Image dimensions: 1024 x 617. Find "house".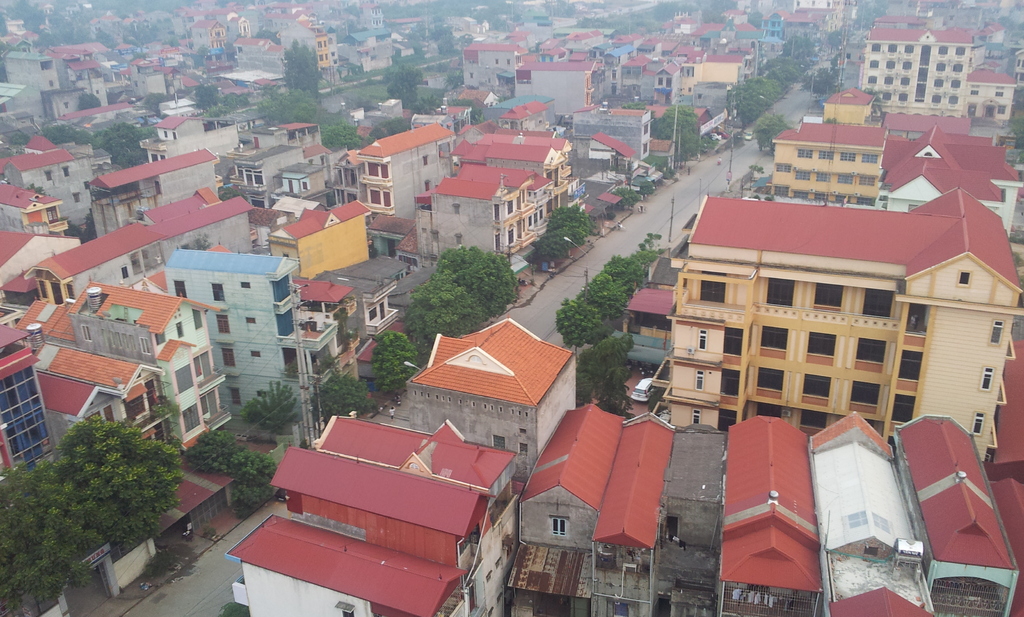
BBox(61, 45, 114, 111).
